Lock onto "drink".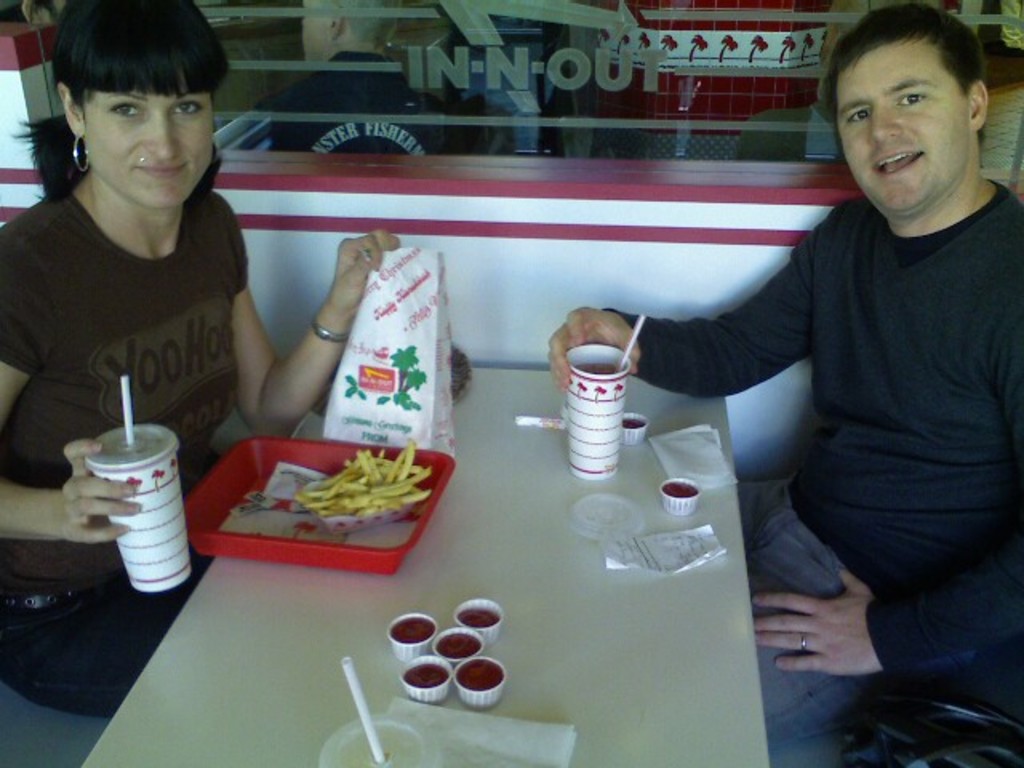
Locked: l=573, t=362, r=622, b=374.
